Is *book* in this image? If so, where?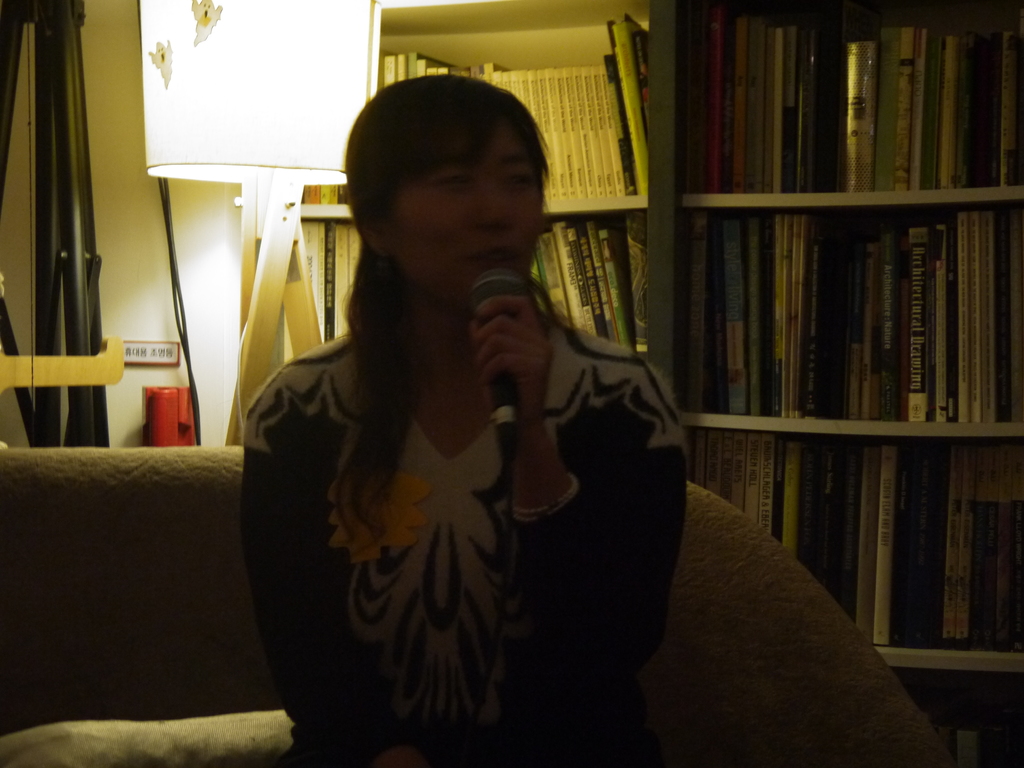
Yes, at 888, 29, 912, 197.
